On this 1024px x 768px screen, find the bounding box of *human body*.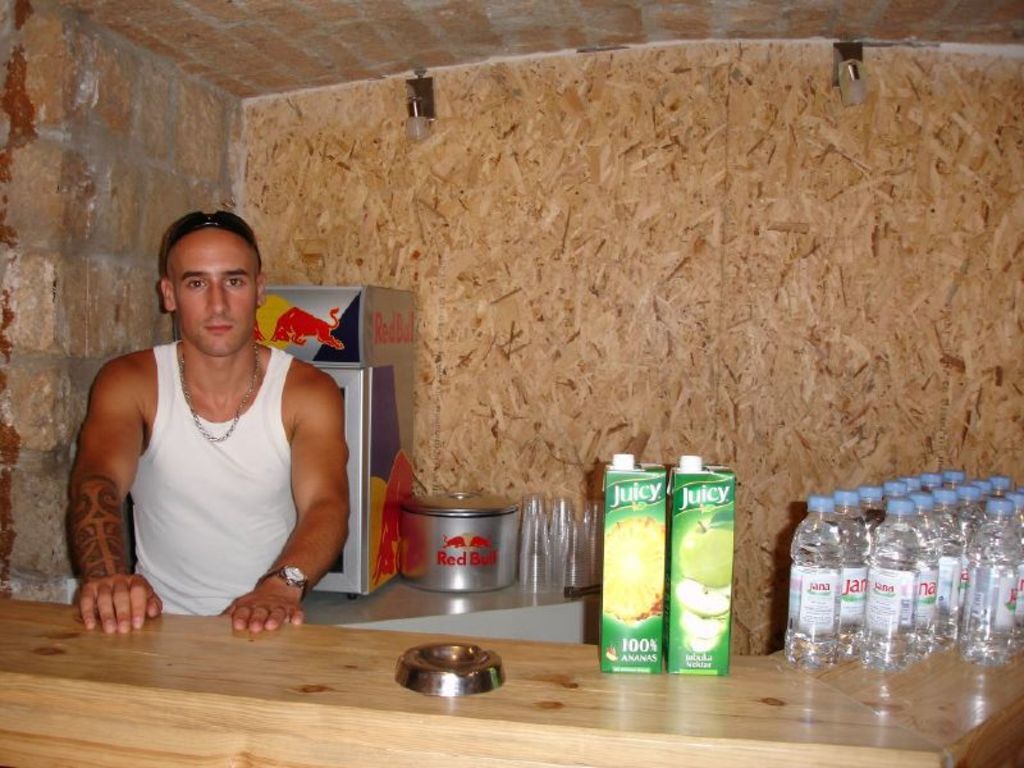
Bounding box: detection(79, 191, 361, 650).
